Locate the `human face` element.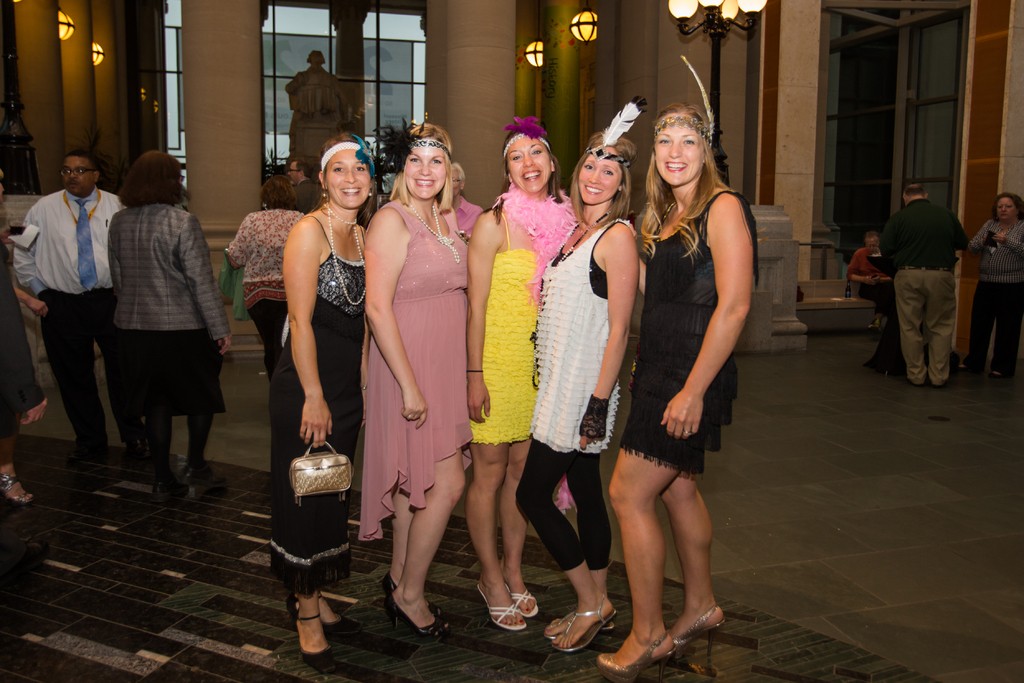
Element bbox: Rect(655, 117, 703, 184).
